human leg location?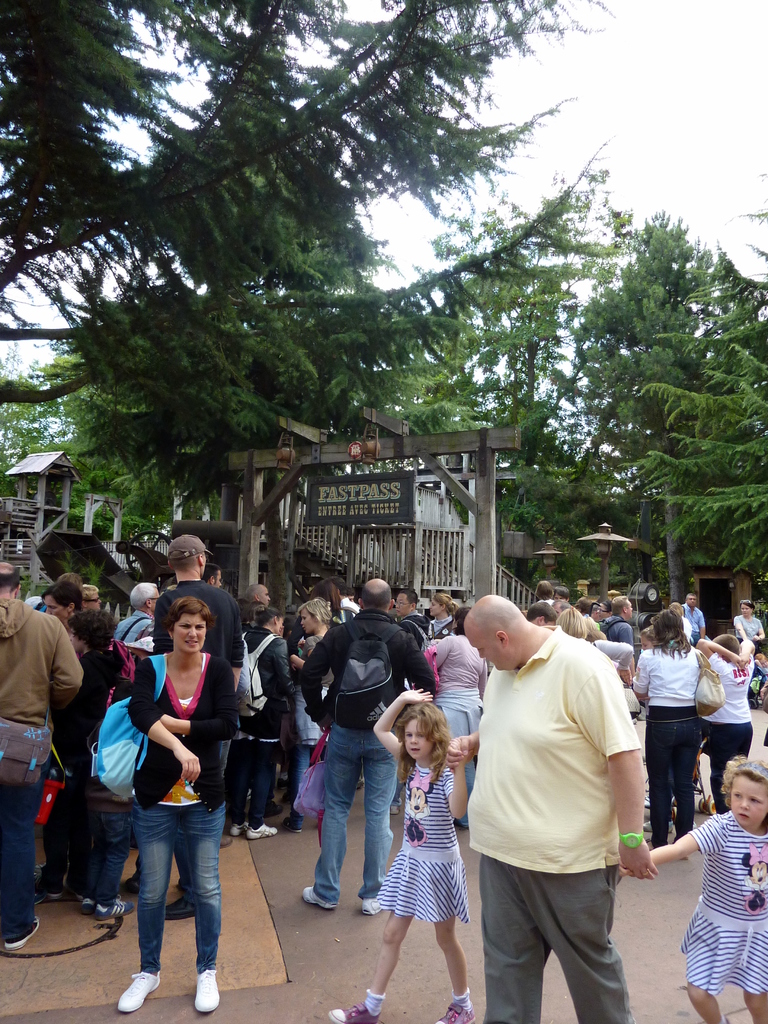
<box>531,833,637,1023</box>
